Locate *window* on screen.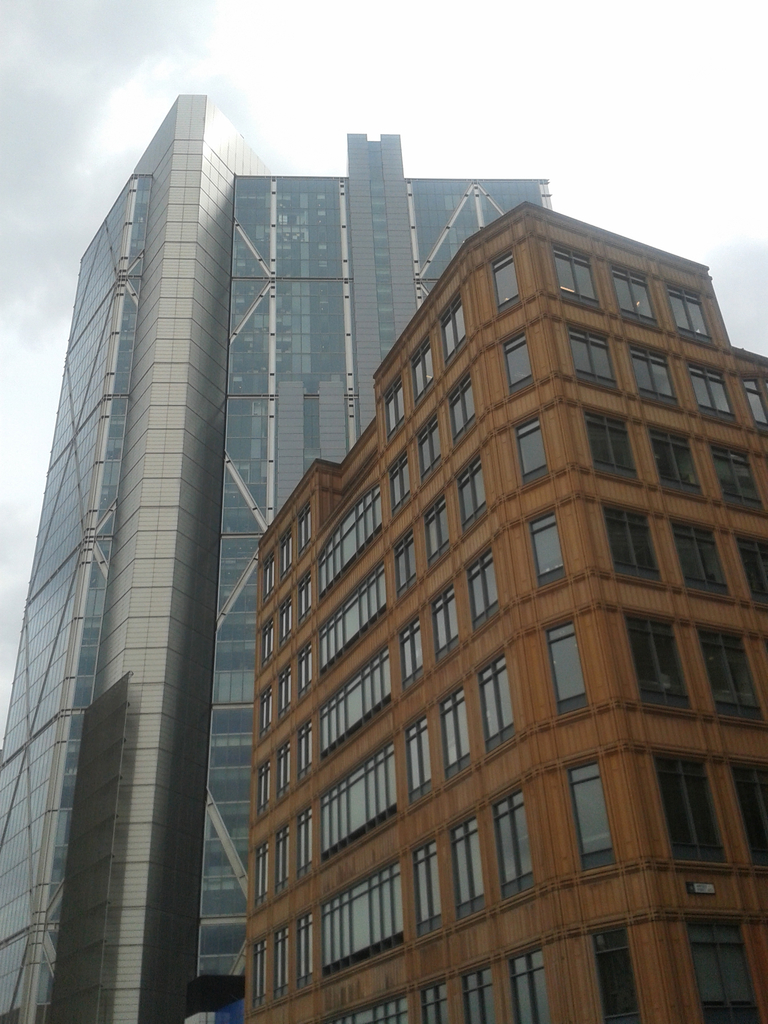
On screen at crop(688, 359, 739, 431).
